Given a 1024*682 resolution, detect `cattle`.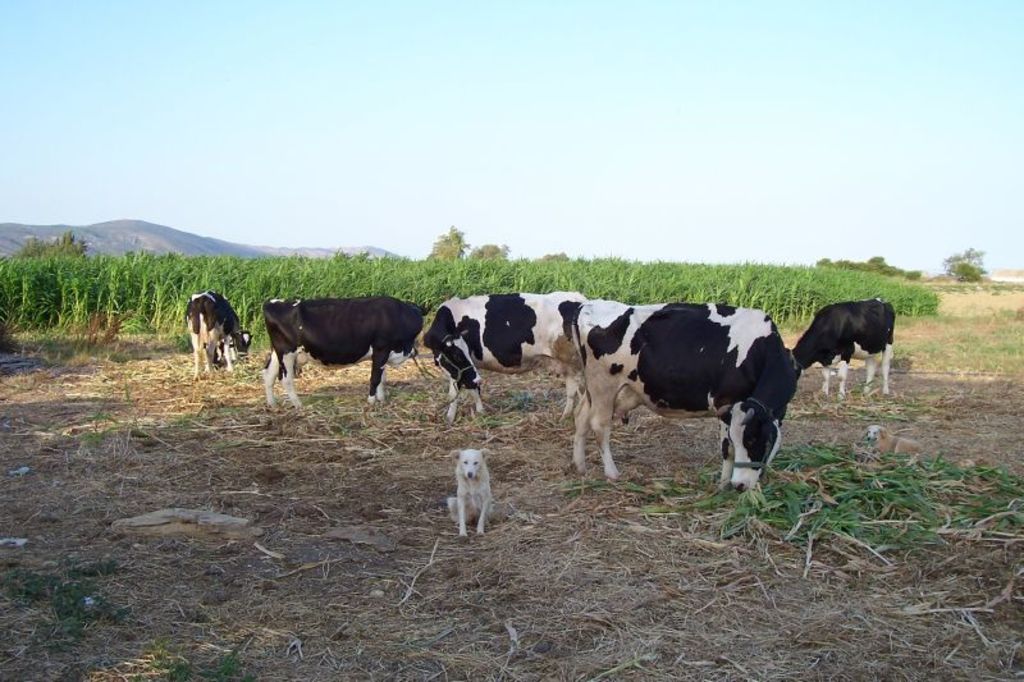
[788, 297, 899, 399].
